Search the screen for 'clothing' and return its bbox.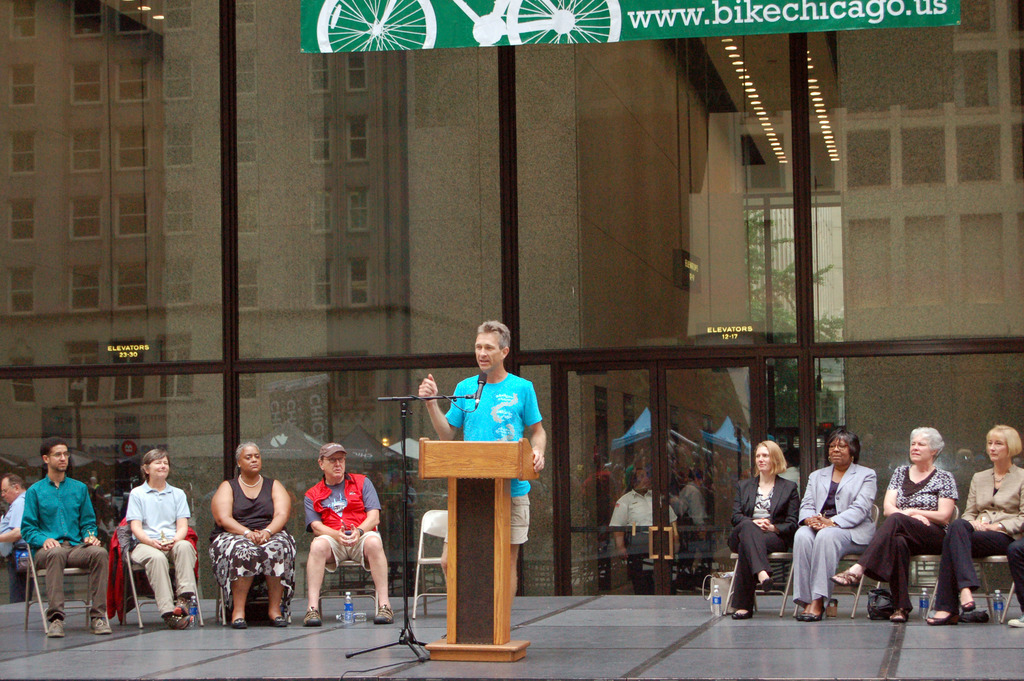
Found: 931,461,1023,615.
